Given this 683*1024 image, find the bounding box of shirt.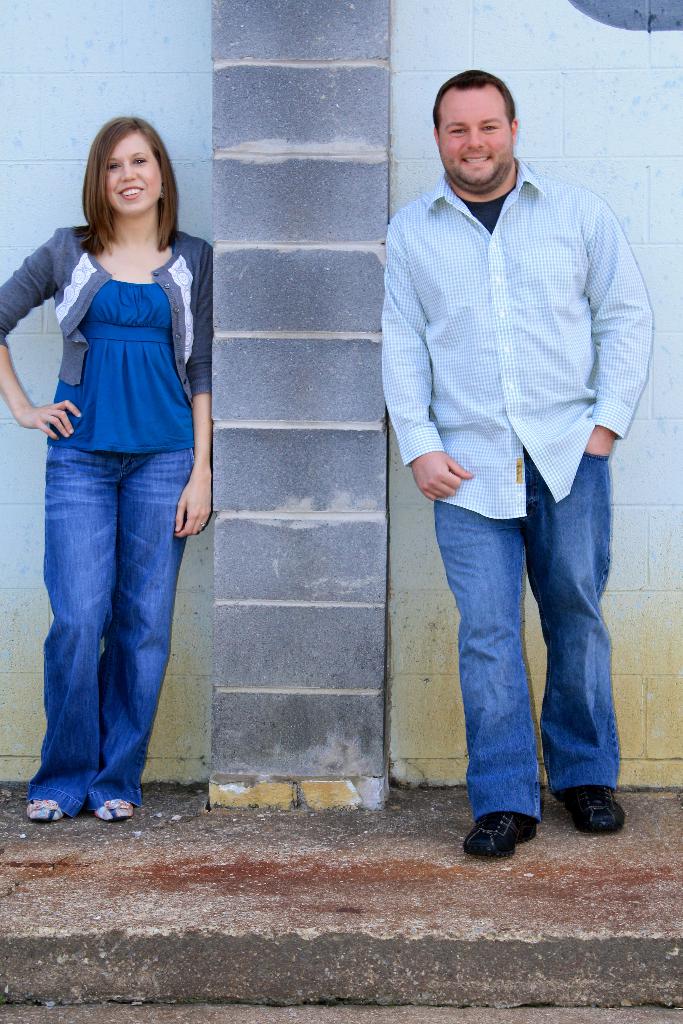
(left=378, top=137, right=636, bottom=578).
